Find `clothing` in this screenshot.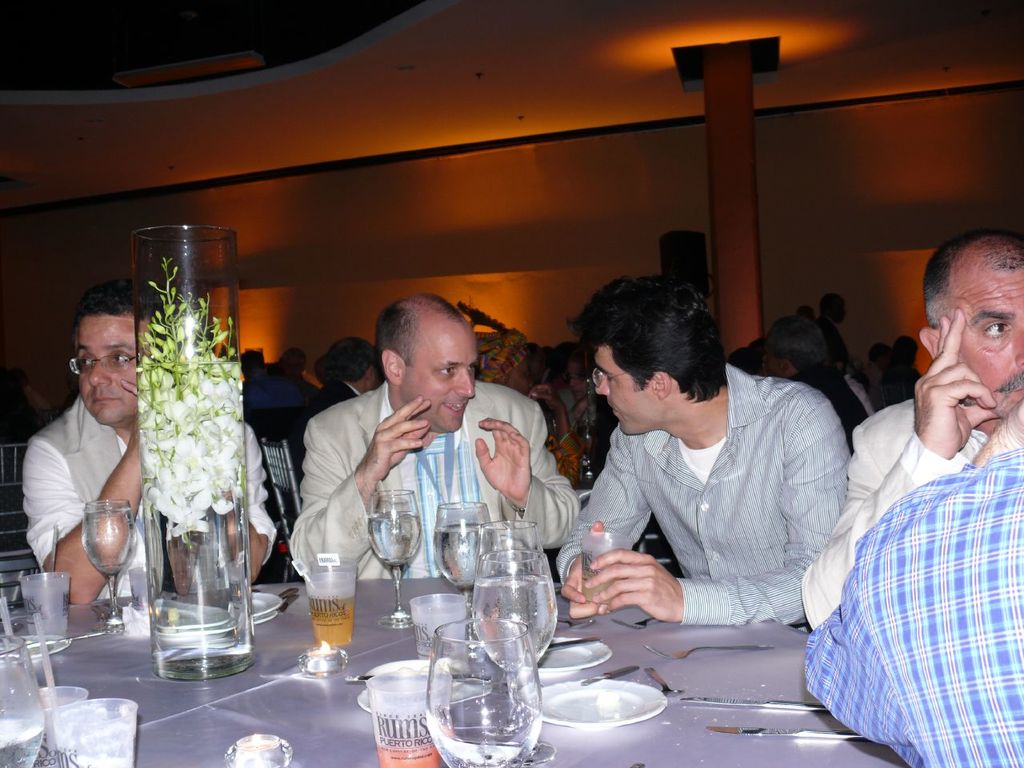
The bounding box for `clothing` is left=817, top=314, right=849, bottom=376.
